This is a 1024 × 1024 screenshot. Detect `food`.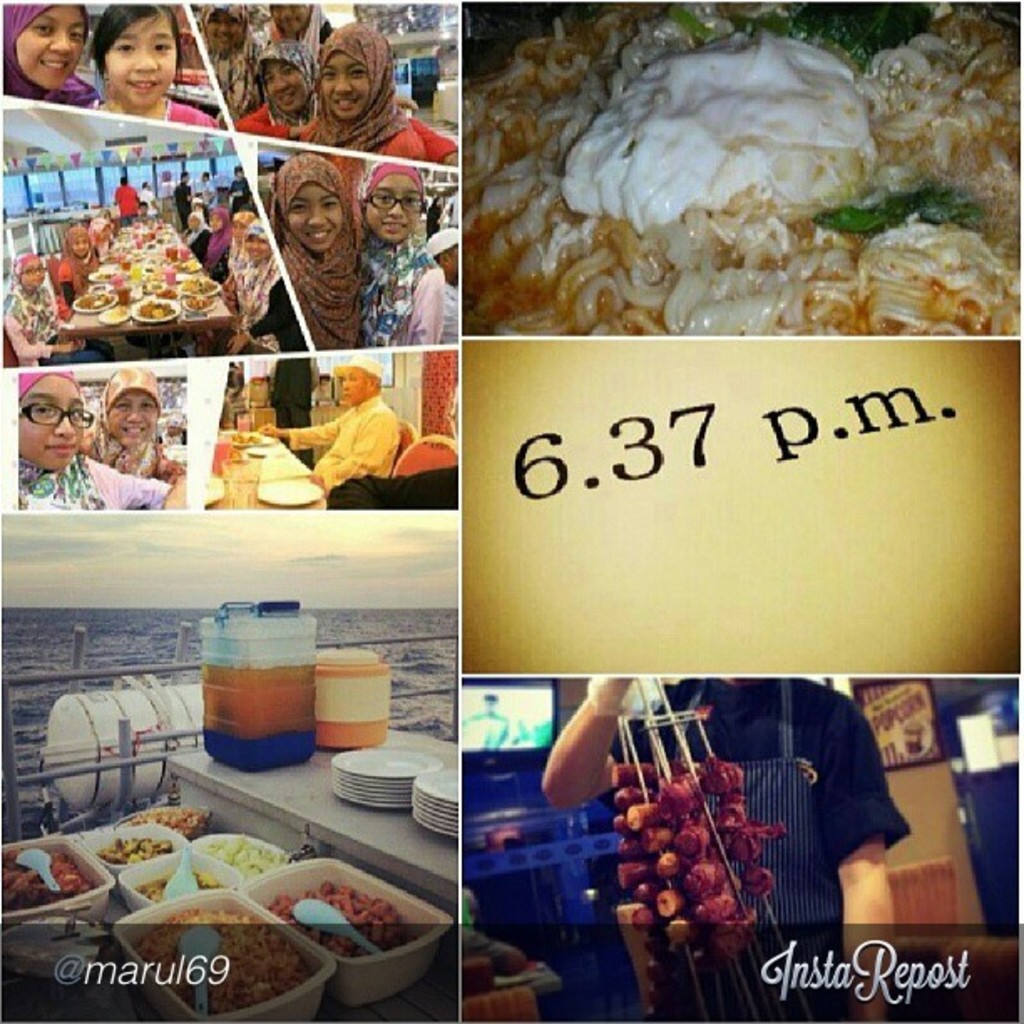
box(607, 758, 790, 1022).
